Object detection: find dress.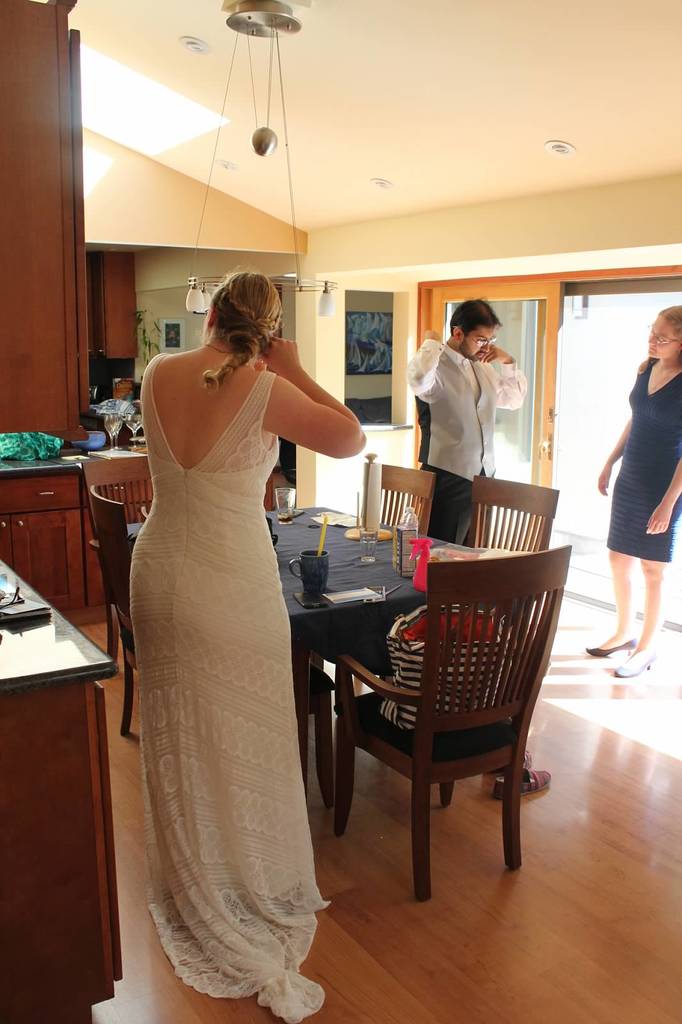
110, 278, 338, 978.
